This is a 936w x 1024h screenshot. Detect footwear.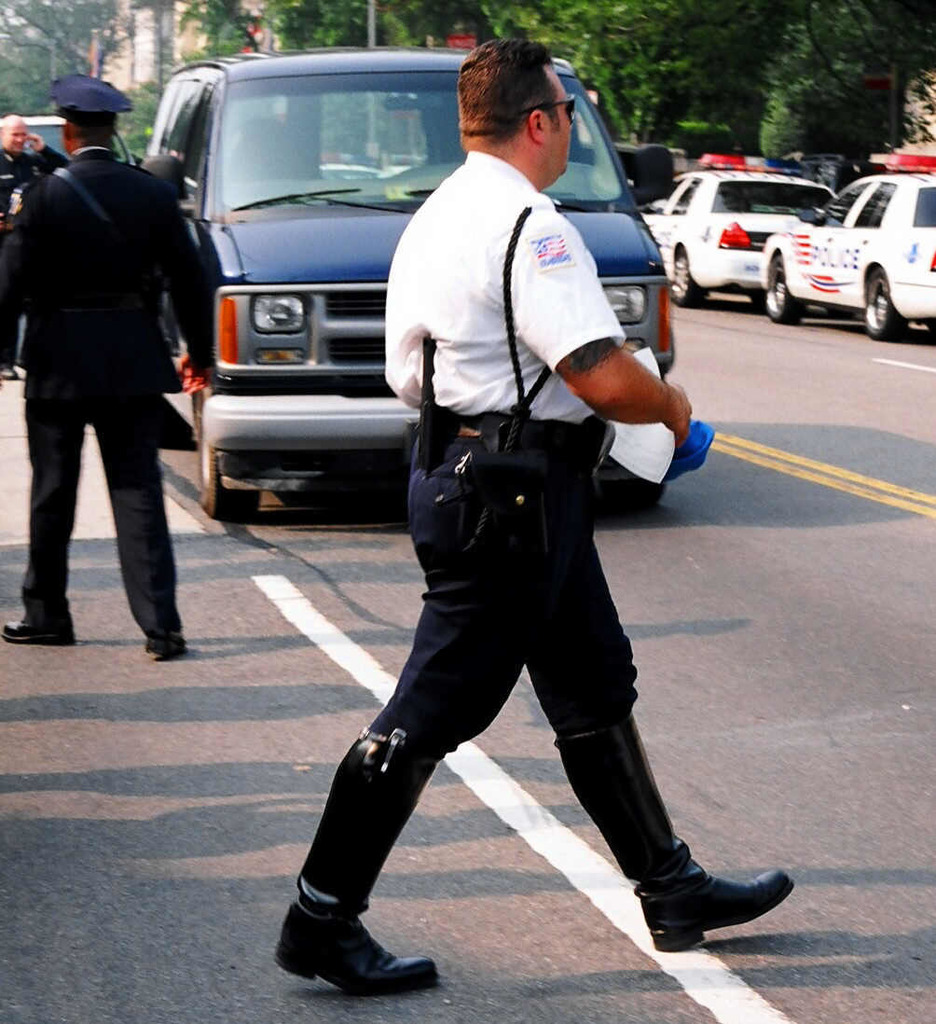
bbox=[286, 891, 430, 997].
